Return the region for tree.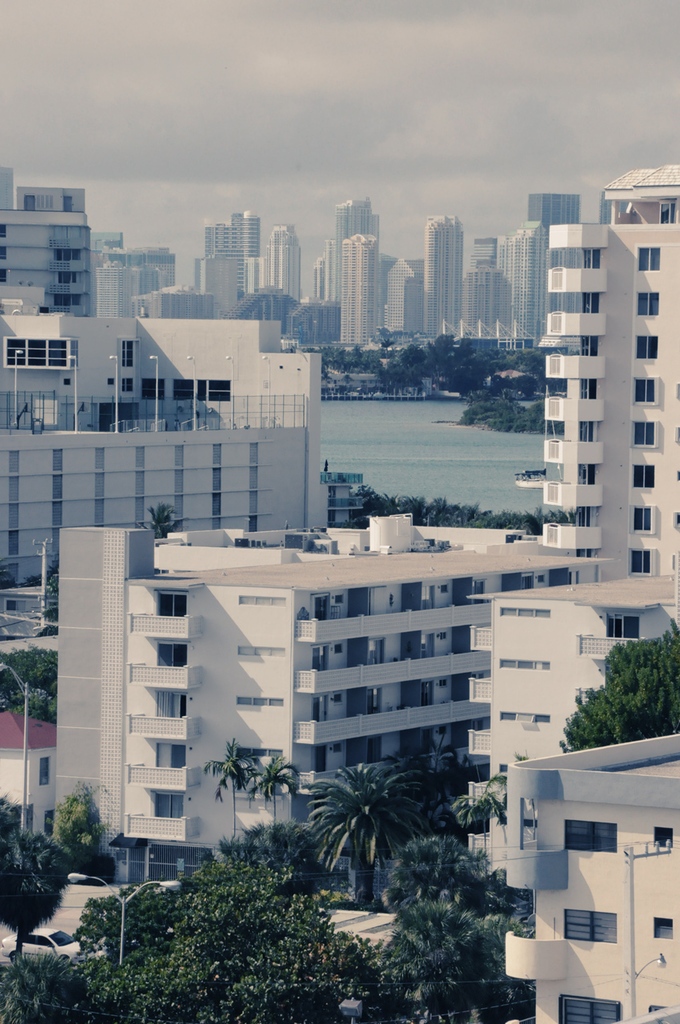
bbox=[97, 824, 374, 1023].
